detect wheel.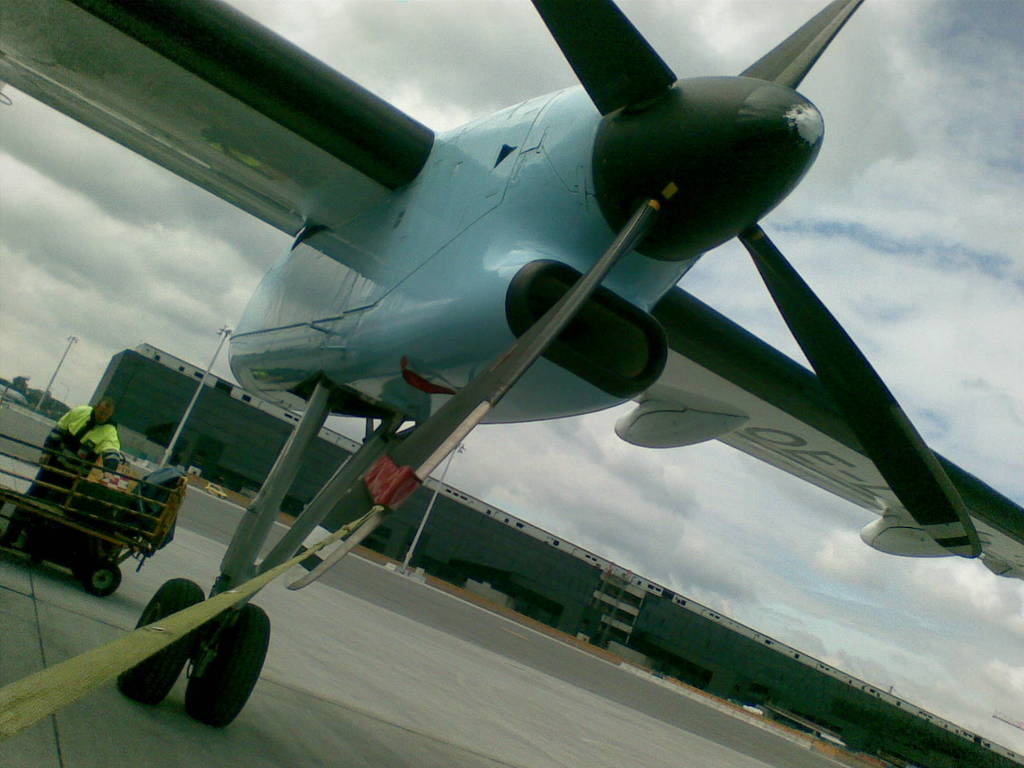
Detected at BBox(189, 605, 269, 728).
